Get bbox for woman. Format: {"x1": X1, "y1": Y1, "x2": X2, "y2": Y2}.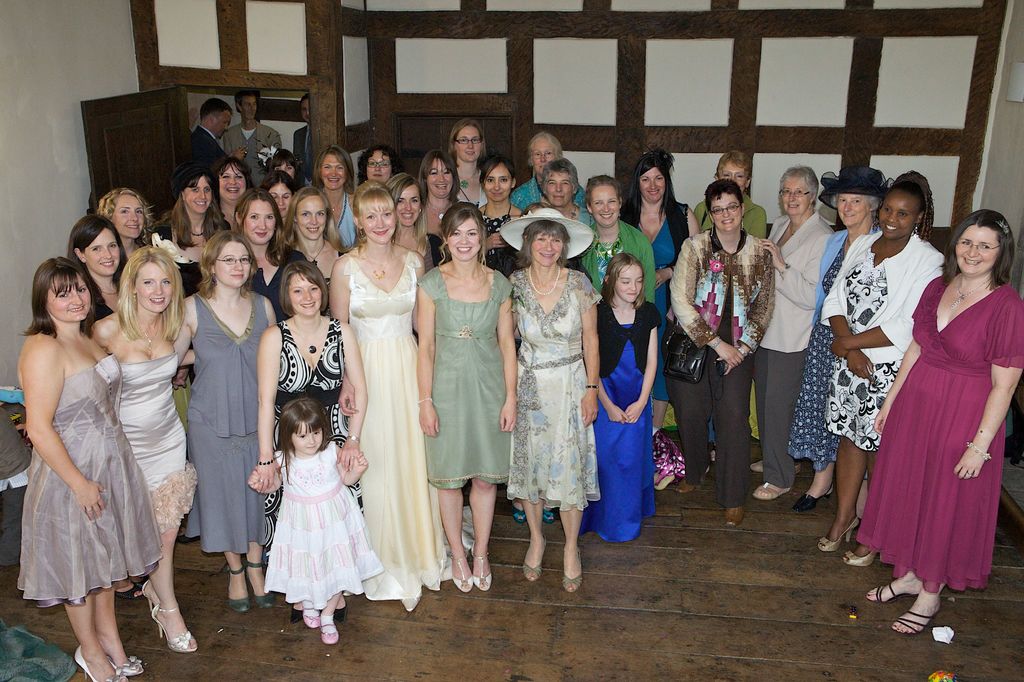
{"x1": 689, "y1": 148, "x2": 769, "y2": 460}.
